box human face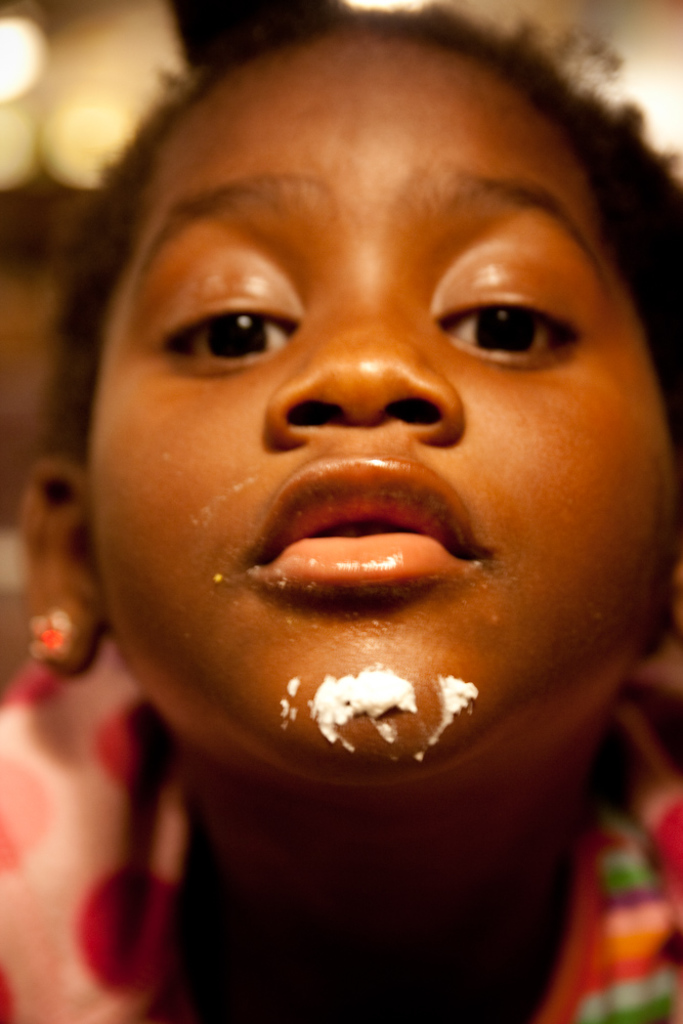
89, 28, 679, 776
